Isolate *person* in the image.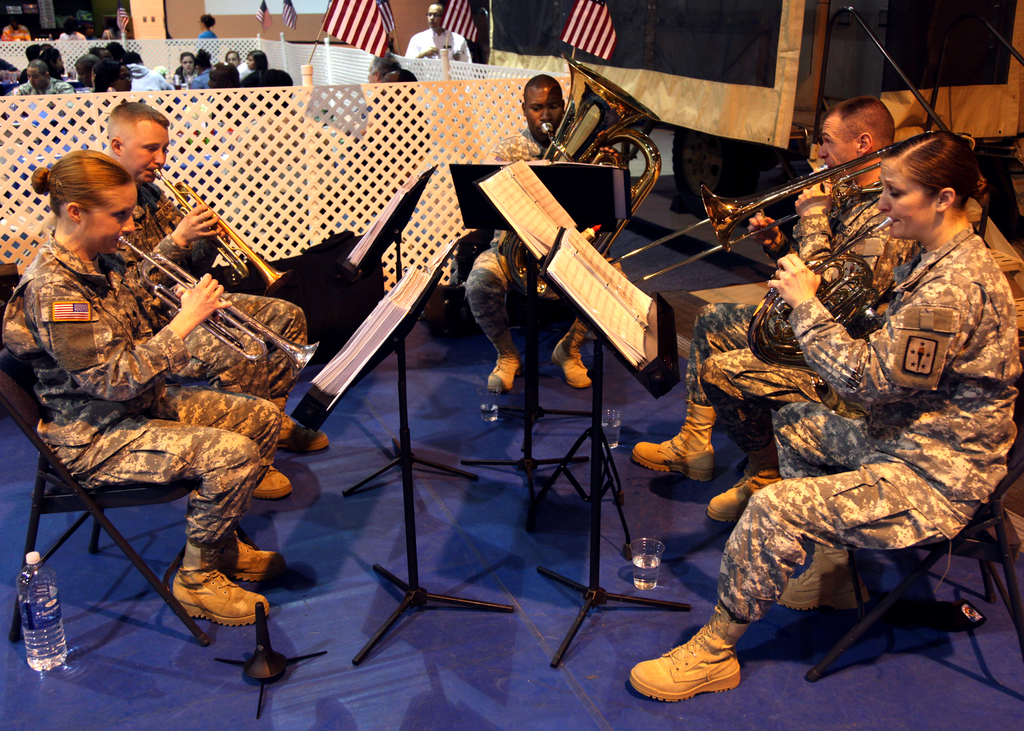
Isolated region: BBox(199, 12, 215, 38).
